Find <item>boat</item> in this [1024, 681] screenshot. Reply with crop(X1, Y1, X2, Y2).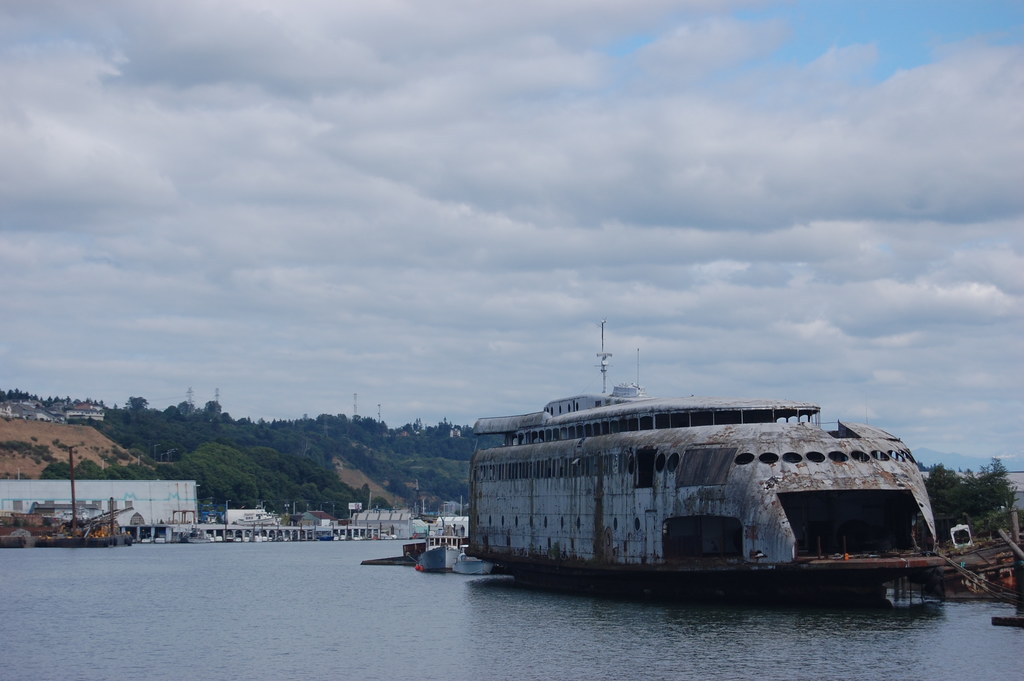
crop(440, 331, 968, 607).
